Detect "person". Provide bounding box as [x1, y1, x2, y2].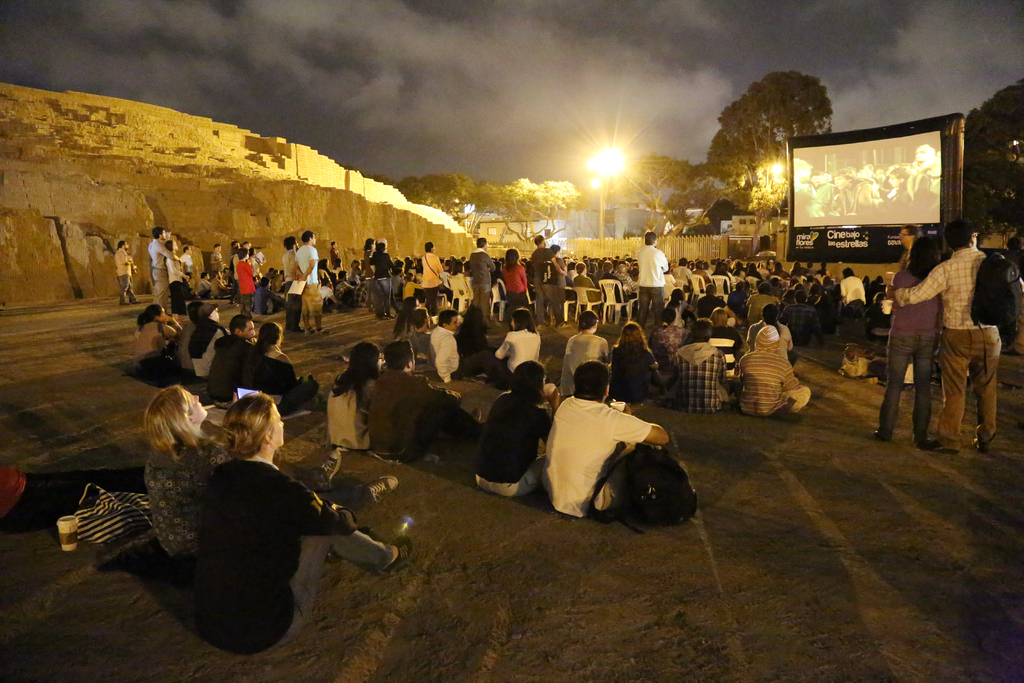
[179, 302, 204, 376].
